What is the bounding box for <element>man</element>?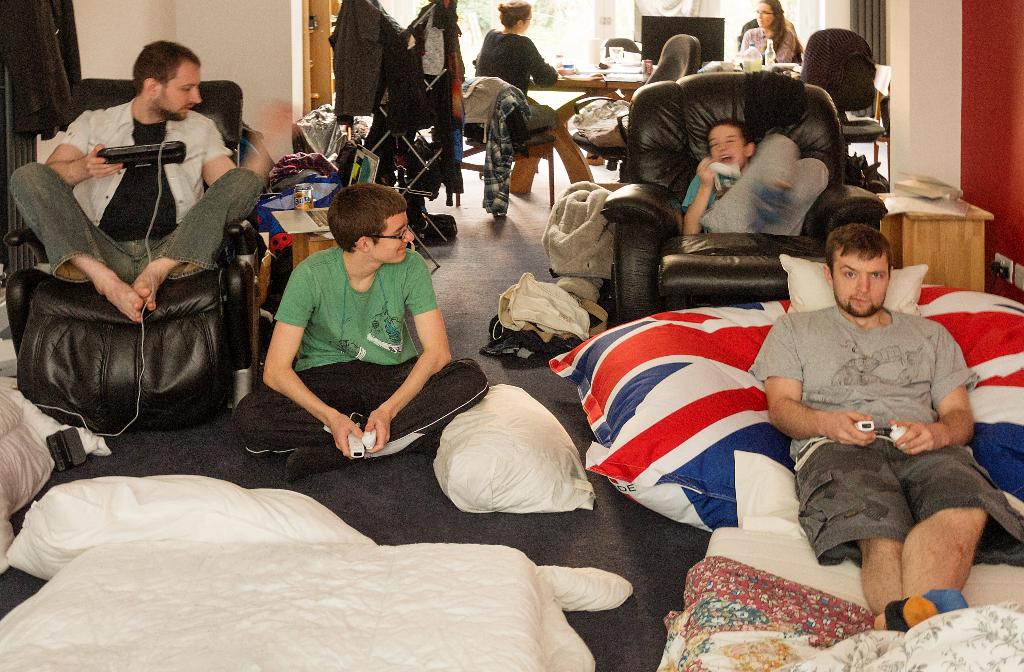
{"x1": 738, "y1": 223, "x2": 1005, "y2": 637}.
